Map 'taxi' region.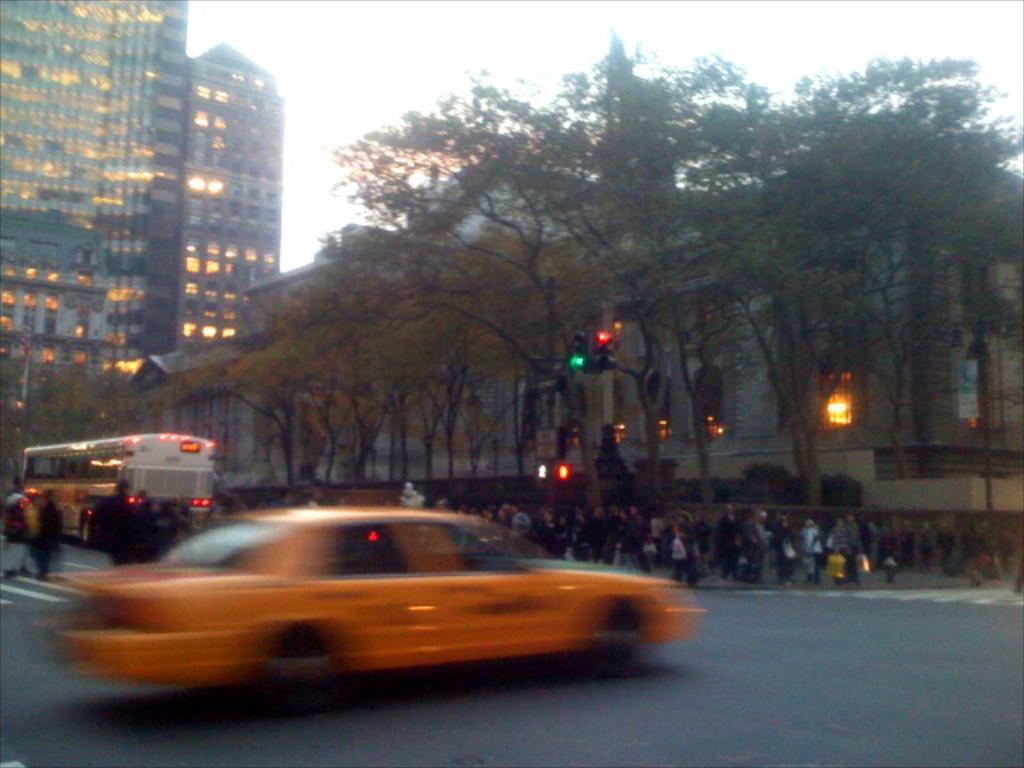
Mapped to {"x1": 48, "y1": 491, "x2": 699, "y2": 712}.
